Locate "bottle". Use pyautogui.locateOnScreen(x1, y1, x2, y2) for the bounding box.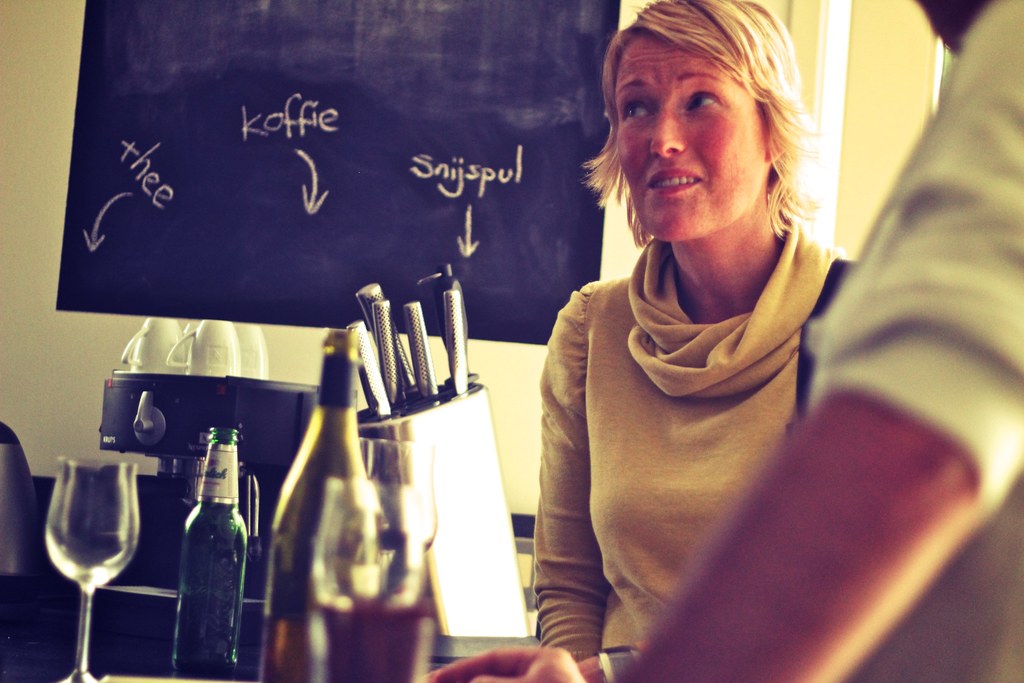
pyautogui.locateOnScreen(170, 422, 248, 682).
